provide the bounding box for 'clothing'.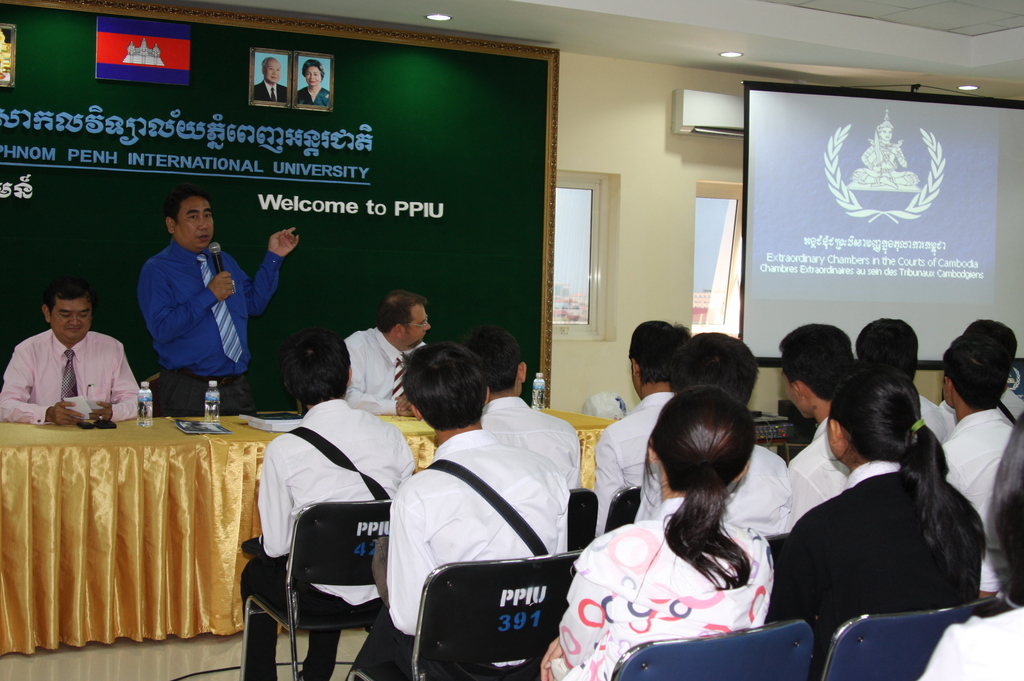
(x1=785, y1=410, x2=922, y2=523).
